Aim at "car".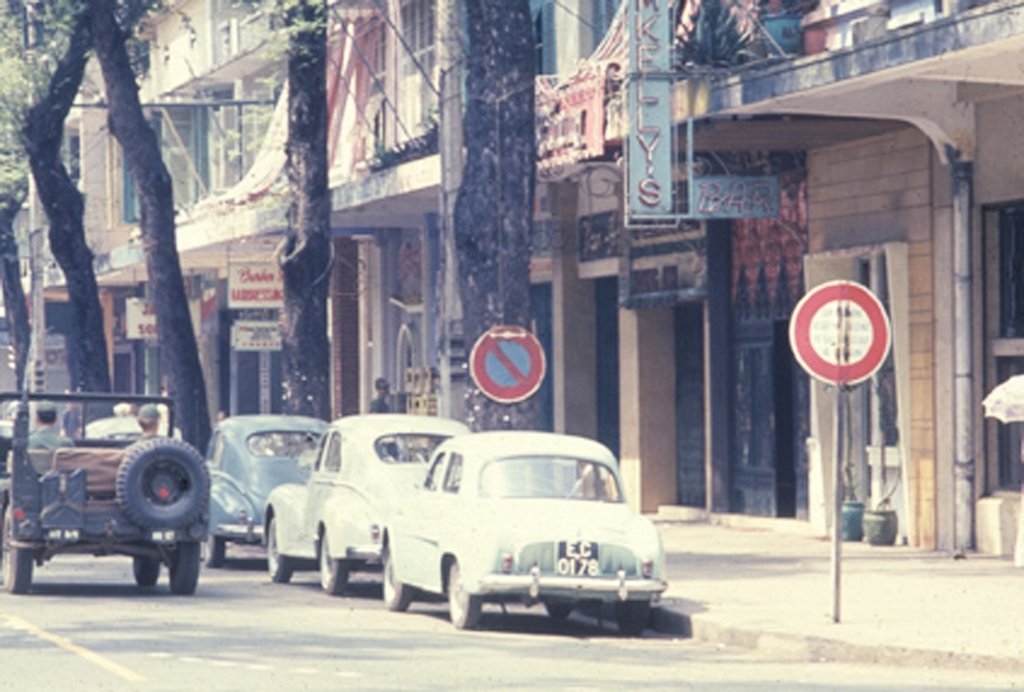
Aimed at [left=377, top=427, right=669, bottom=639].
